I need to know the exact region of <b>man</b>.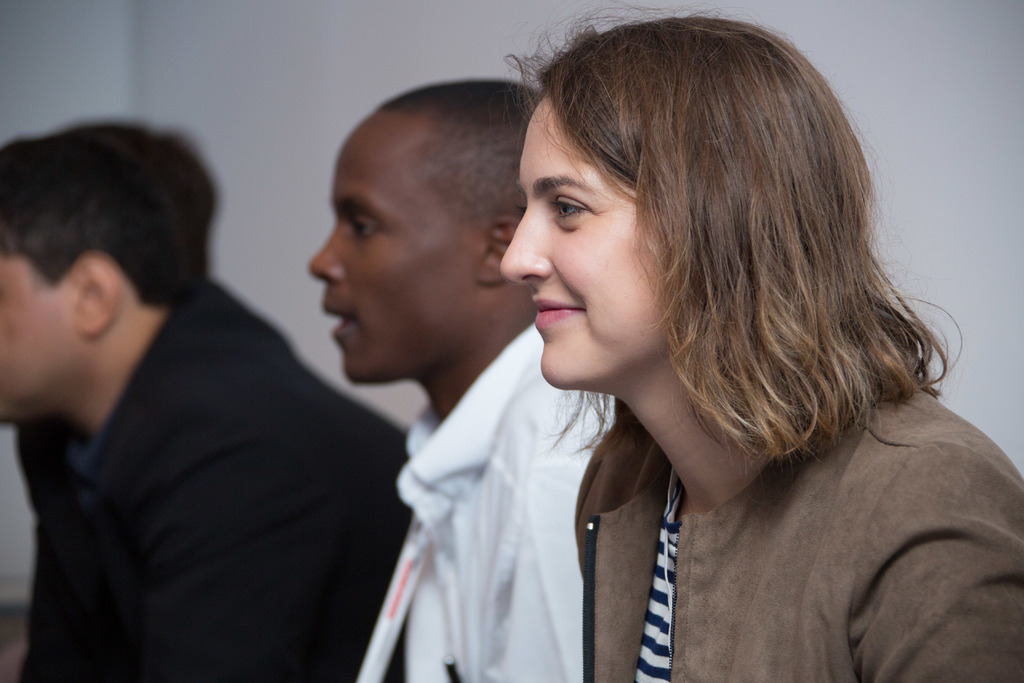
Region: Rect(0, 111, 398, 667).
